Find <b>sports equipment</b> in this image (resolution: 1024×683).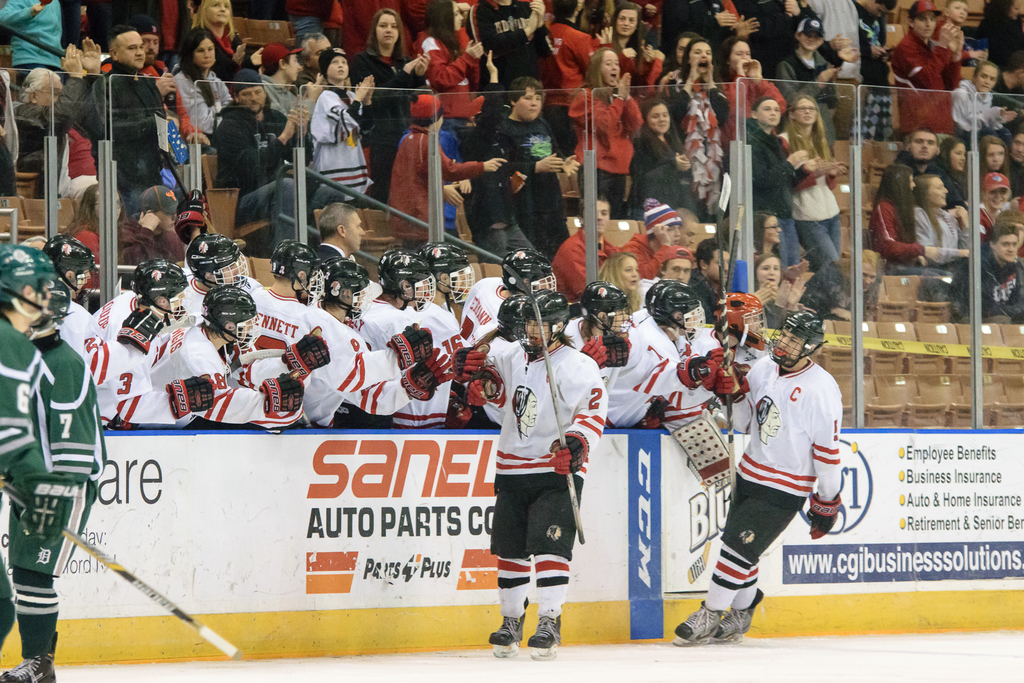
locate(320, 256, 369, 317).
